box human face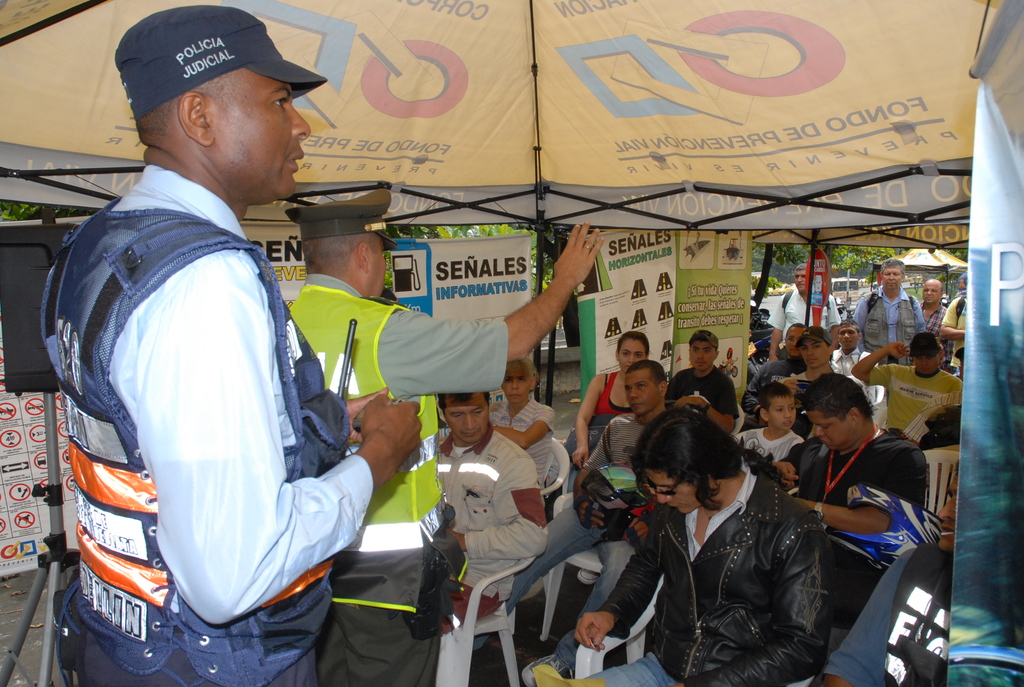
<bbox>689, 339, 712, 373</bbox>
